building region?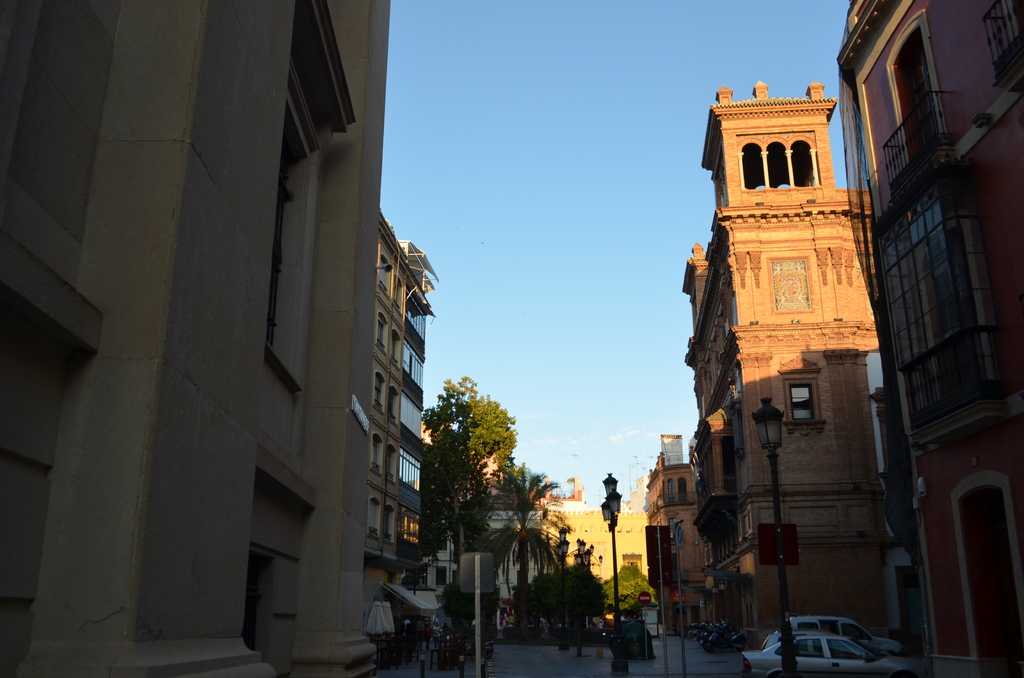
pyautogui.locateOnScreen(680, 79, 886, 649)
